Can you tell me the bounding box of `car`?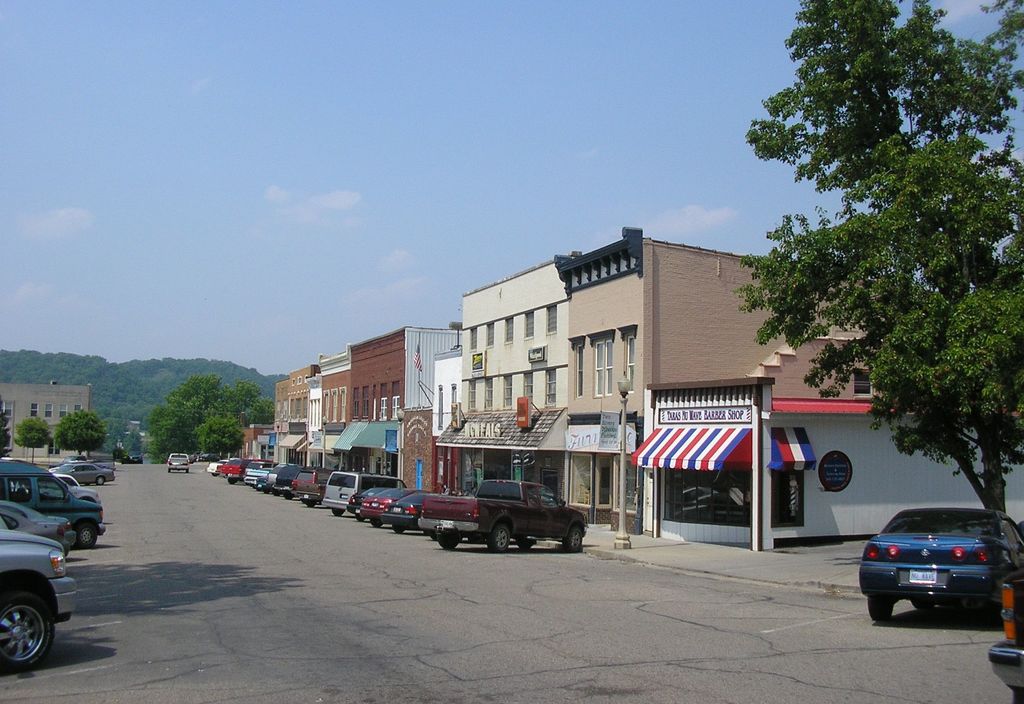
(0, 502, 73, 561).
